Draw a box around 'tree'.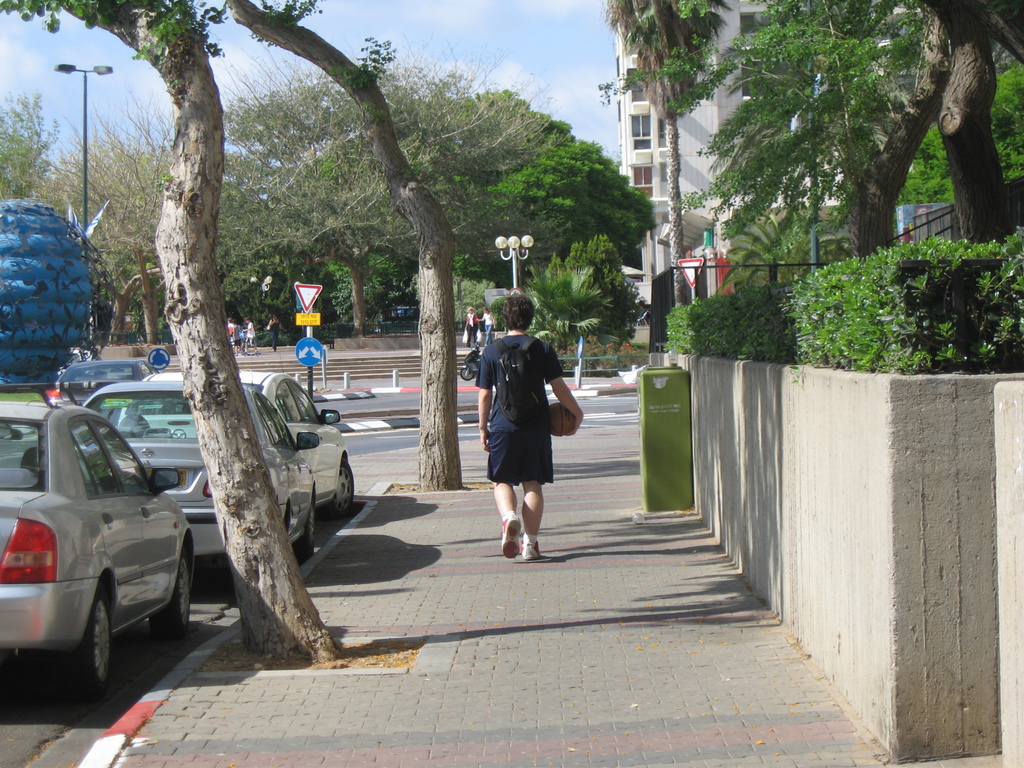
x1=308 y1=86 x2=653 y2=332.
